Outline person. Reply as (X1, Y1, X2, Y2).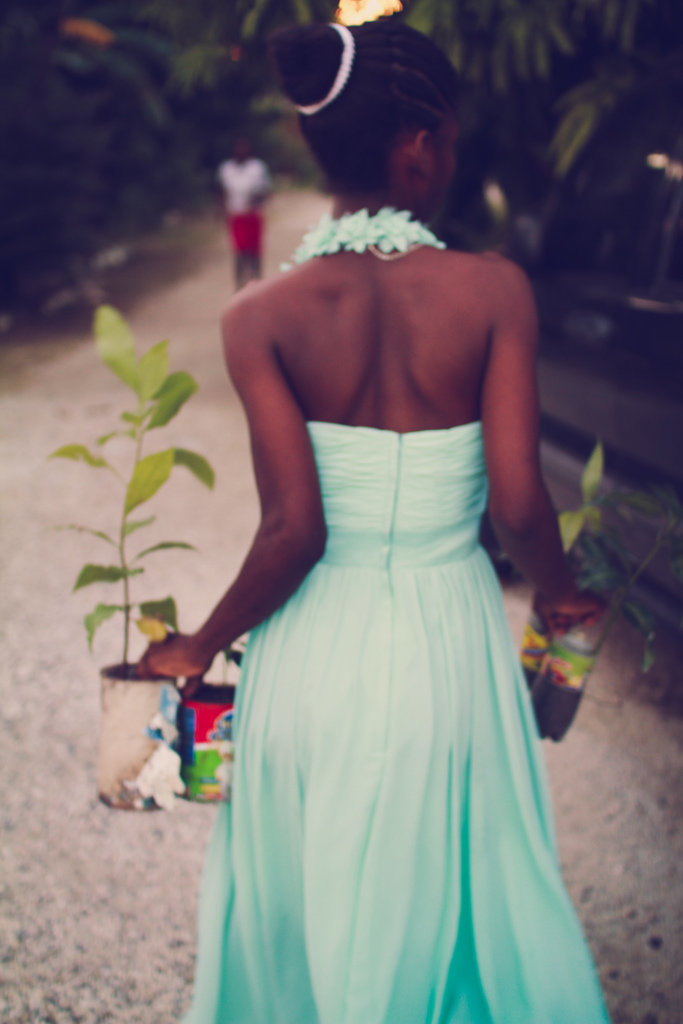
(129, 15, 604, 1023).
